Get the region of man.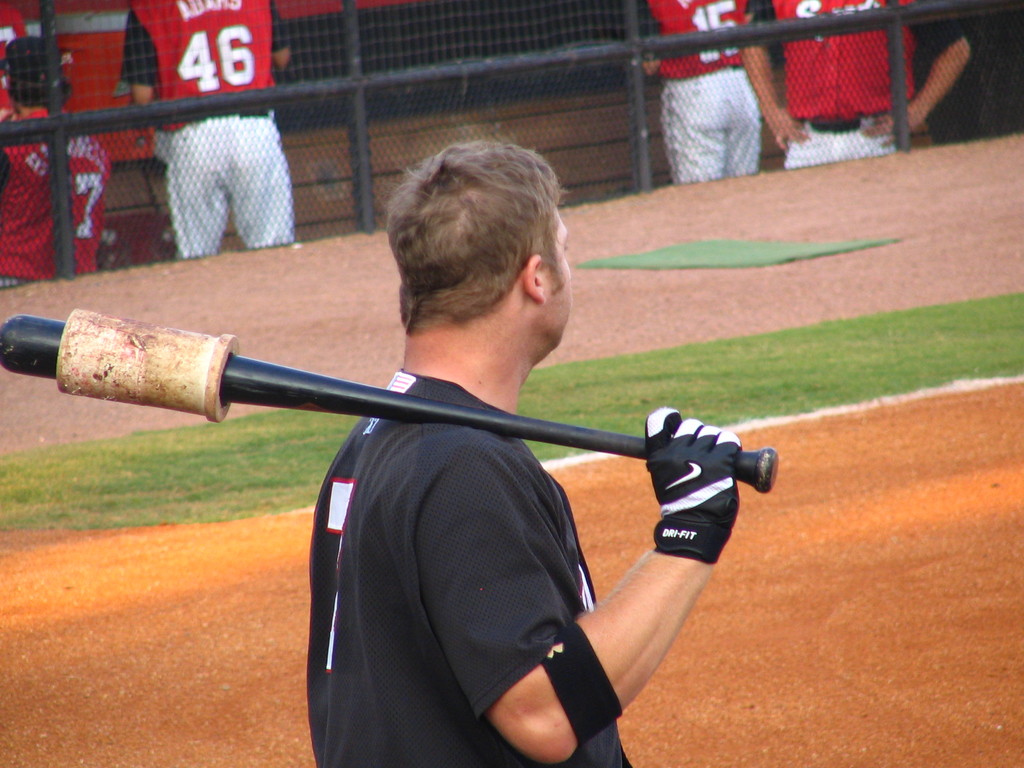
select_region(639, 0, 762, 187).
